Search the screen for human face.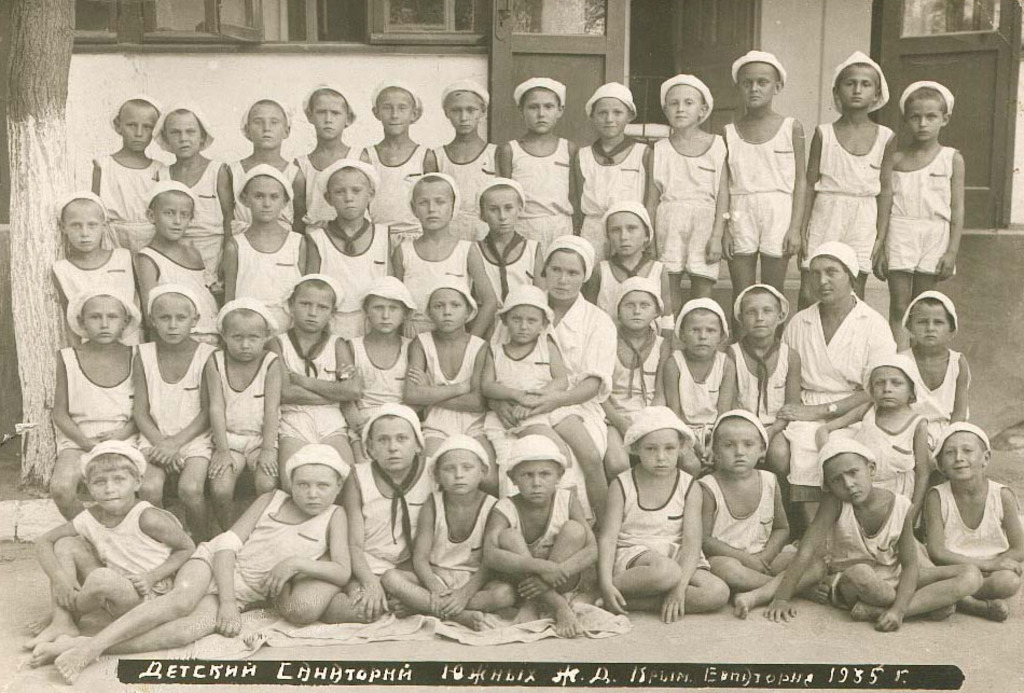
Found at [941, 430, 984, 480].
